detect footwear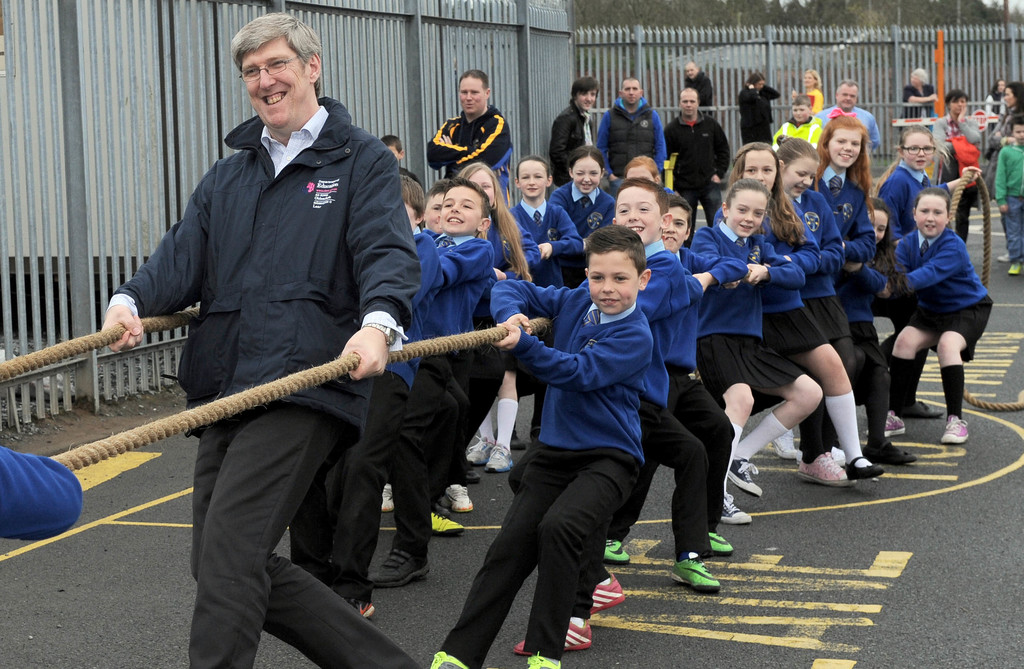
crop(602, 542, 636, 569)
